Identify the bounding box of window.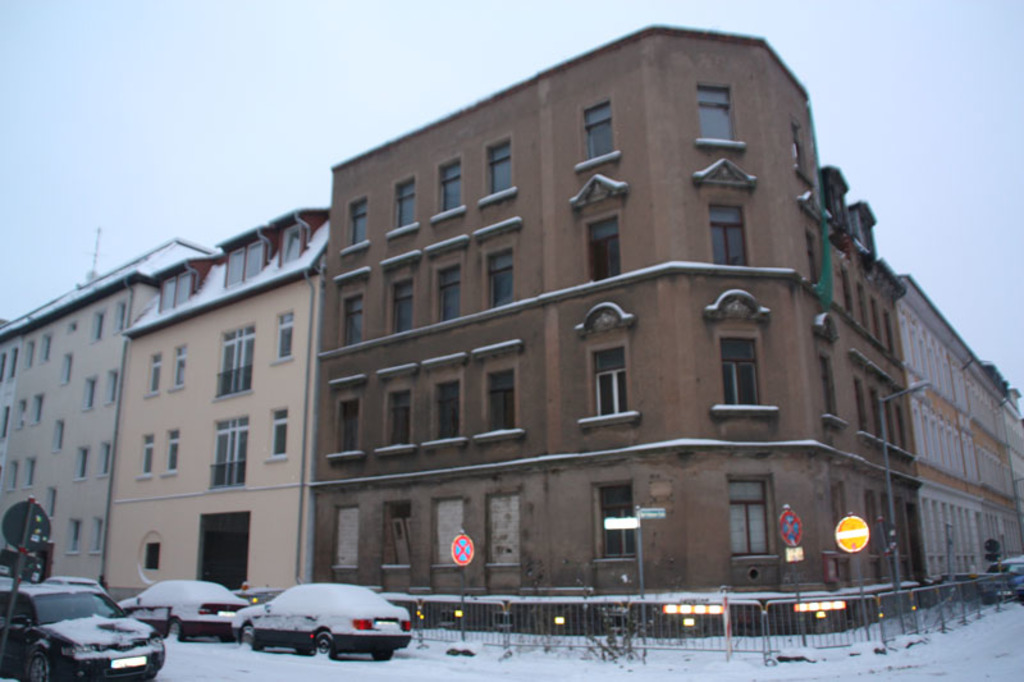
(32,392,47,427).
